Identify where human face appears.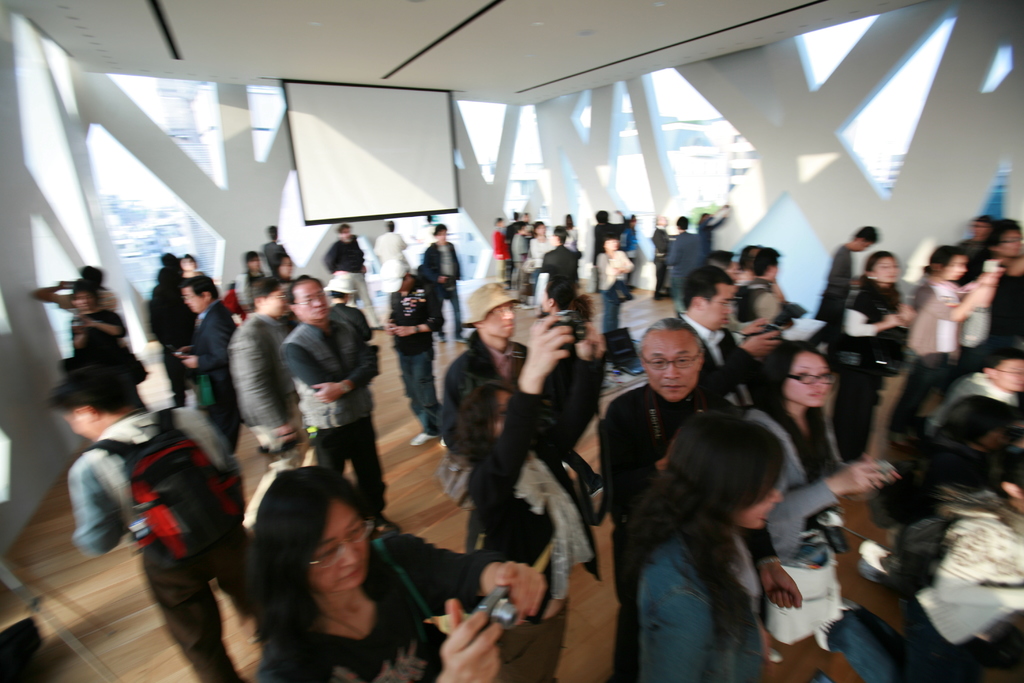
Appears at [left=782, top=354, right=831, bottom=409].
